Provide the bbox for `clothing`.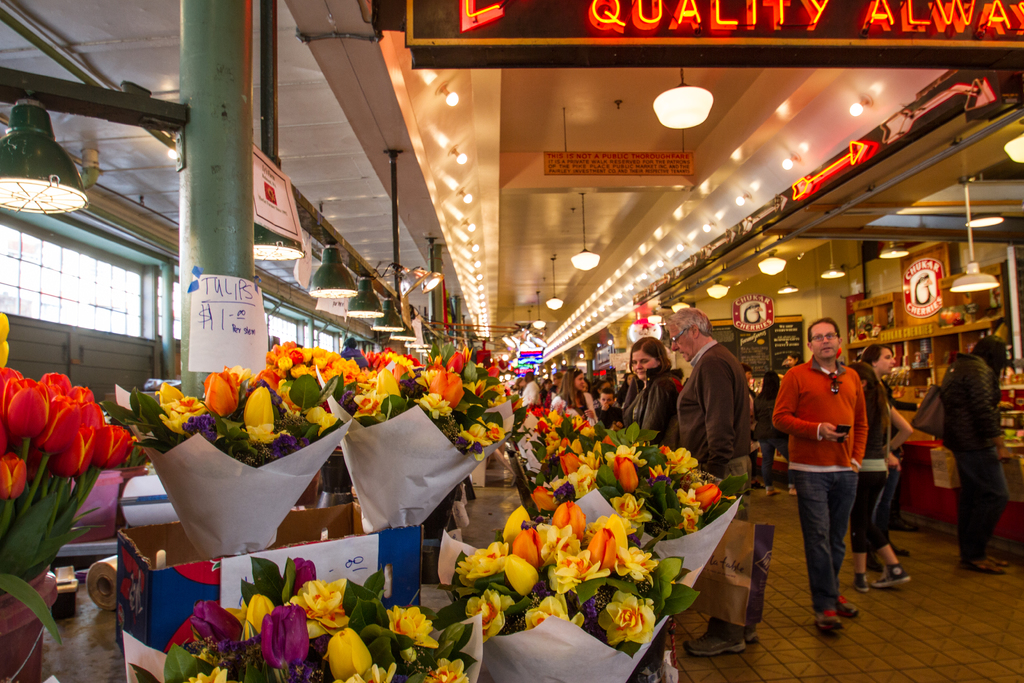
detection(860, 378, 900, 564).
